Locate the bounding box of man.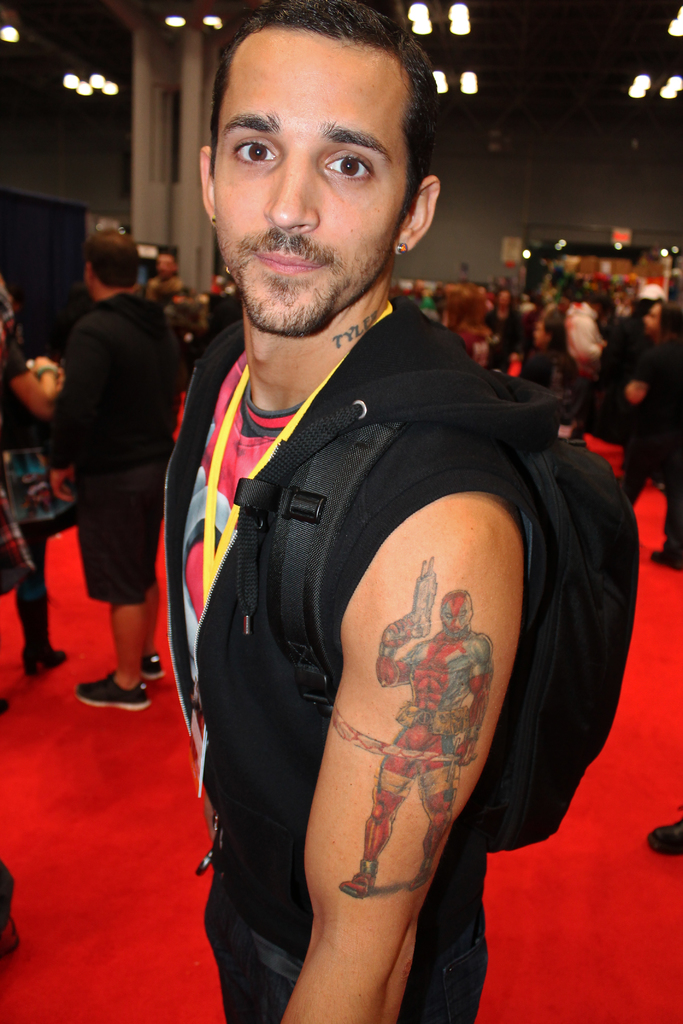
Bounding box: (115,49,632,1000).
